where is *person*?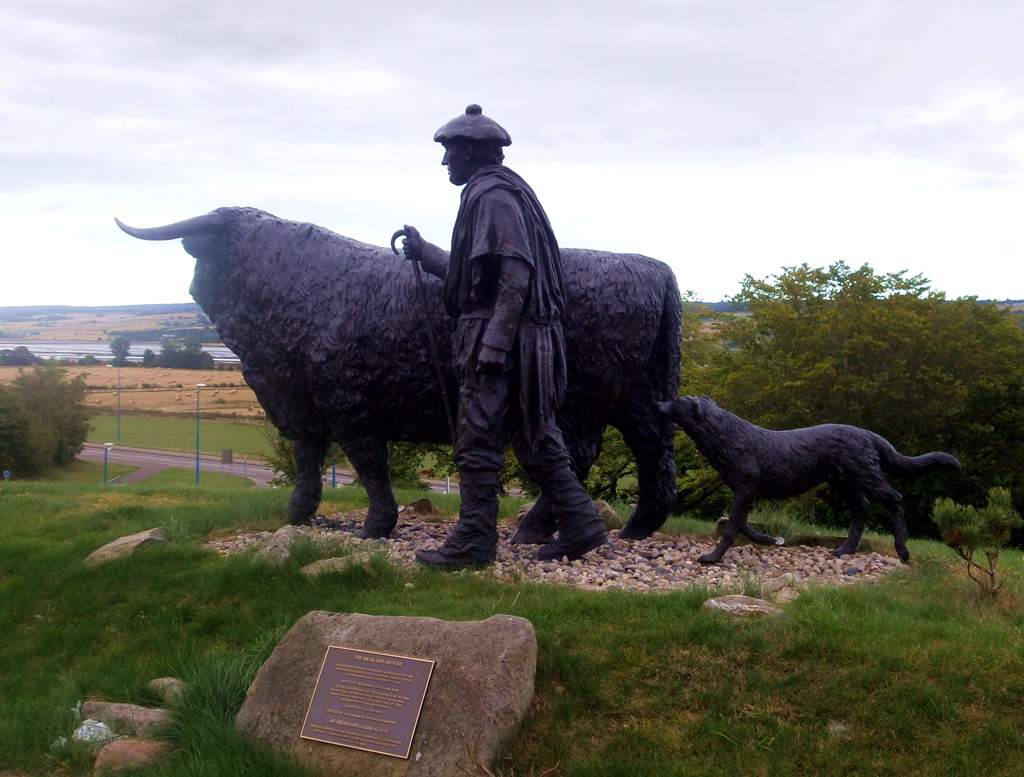
region(420, 94, 610, 591).
